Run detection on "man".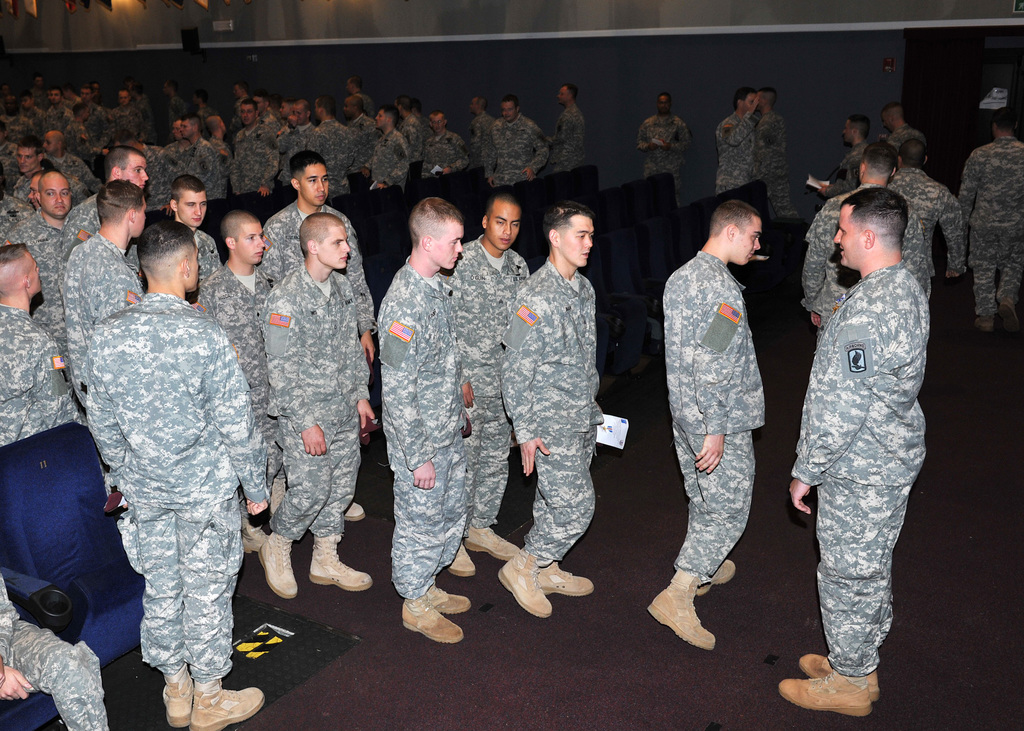
Result: BBox(881, 102, 932, 170).
